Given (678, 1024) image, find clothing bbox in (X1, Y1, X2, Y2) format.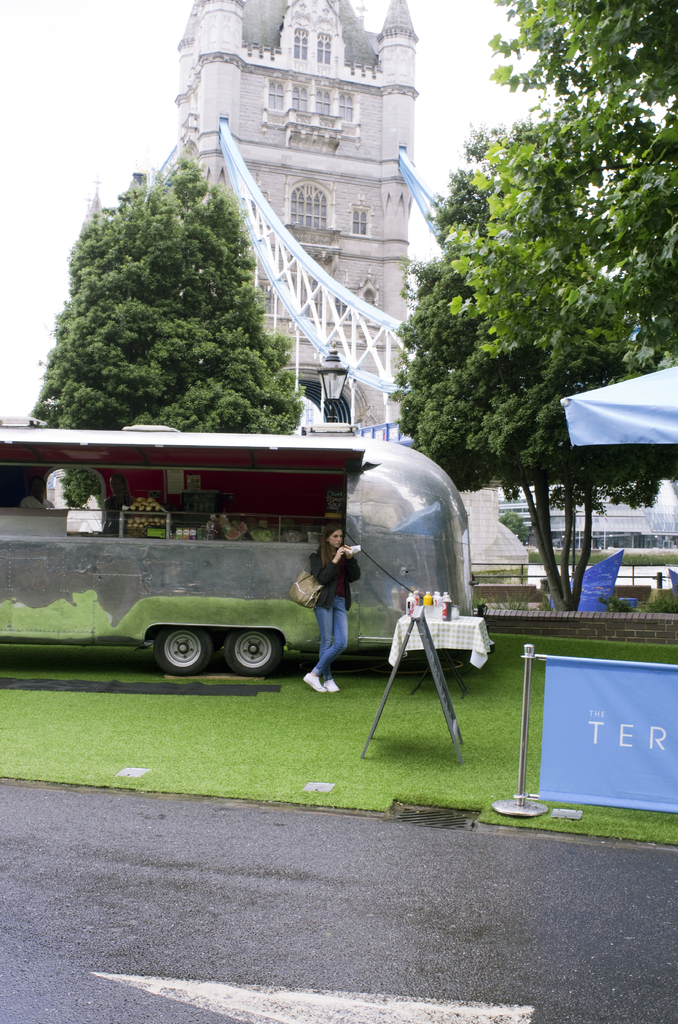
(104, 496, 133, 531).
